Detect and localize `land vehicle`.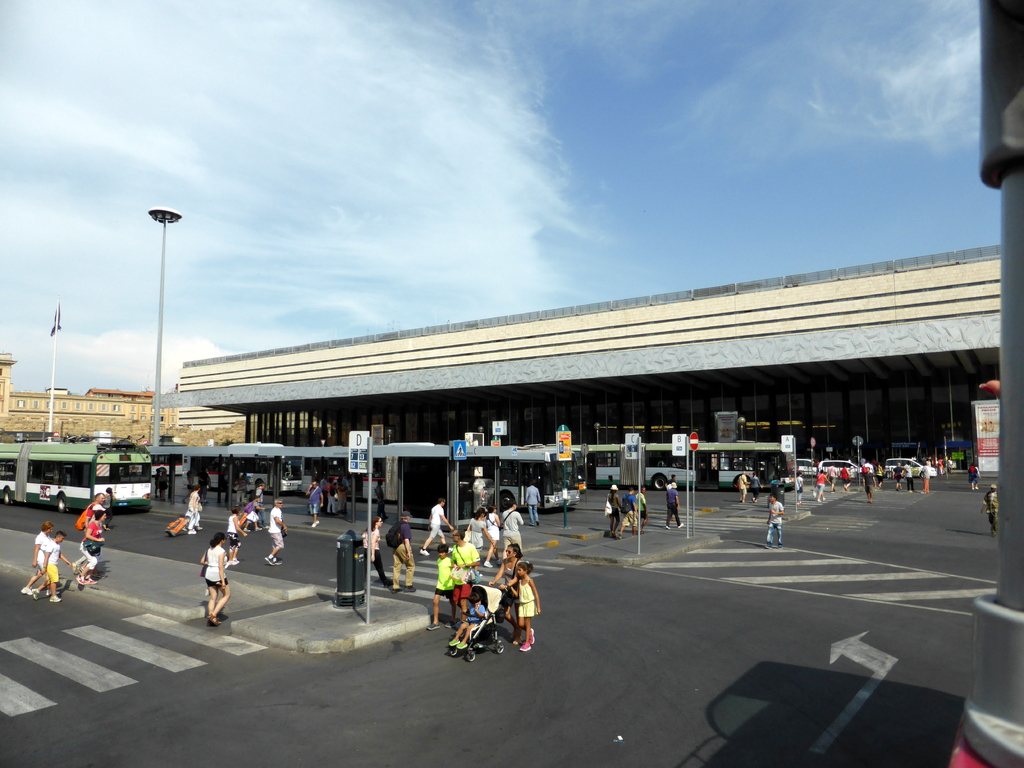
Localized at {"x1": 882, "y1": 456, "x2": 935, "y2": 481}.
